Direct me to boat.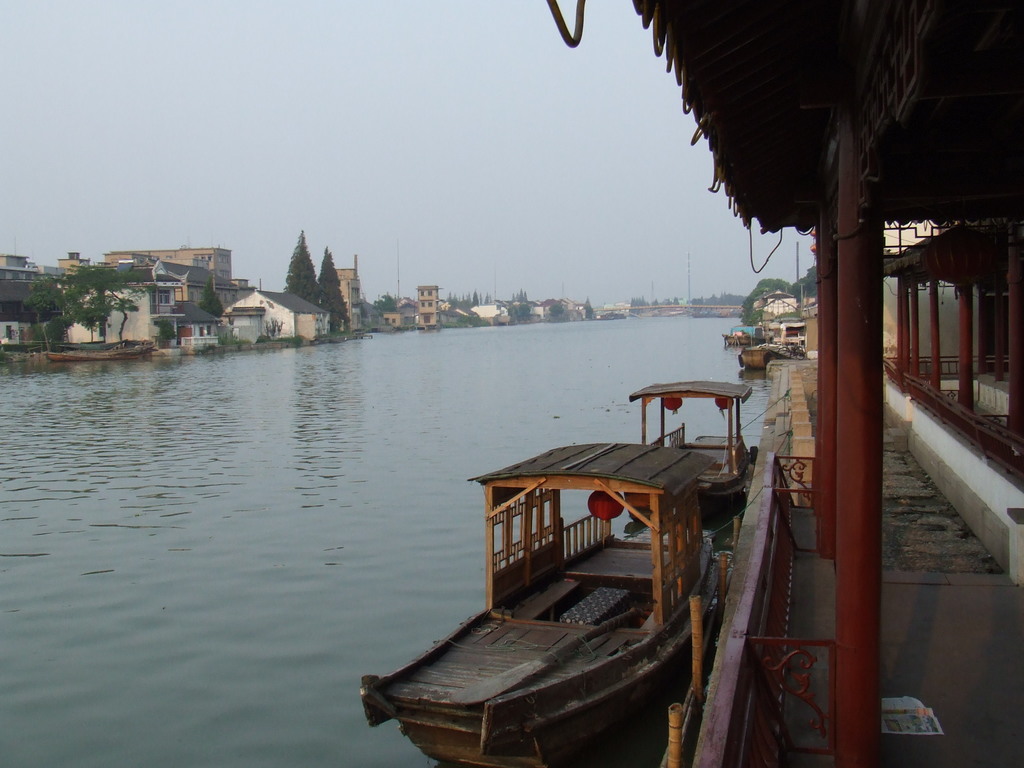
Direction: <region>352, 400, 790, 765</region>.
